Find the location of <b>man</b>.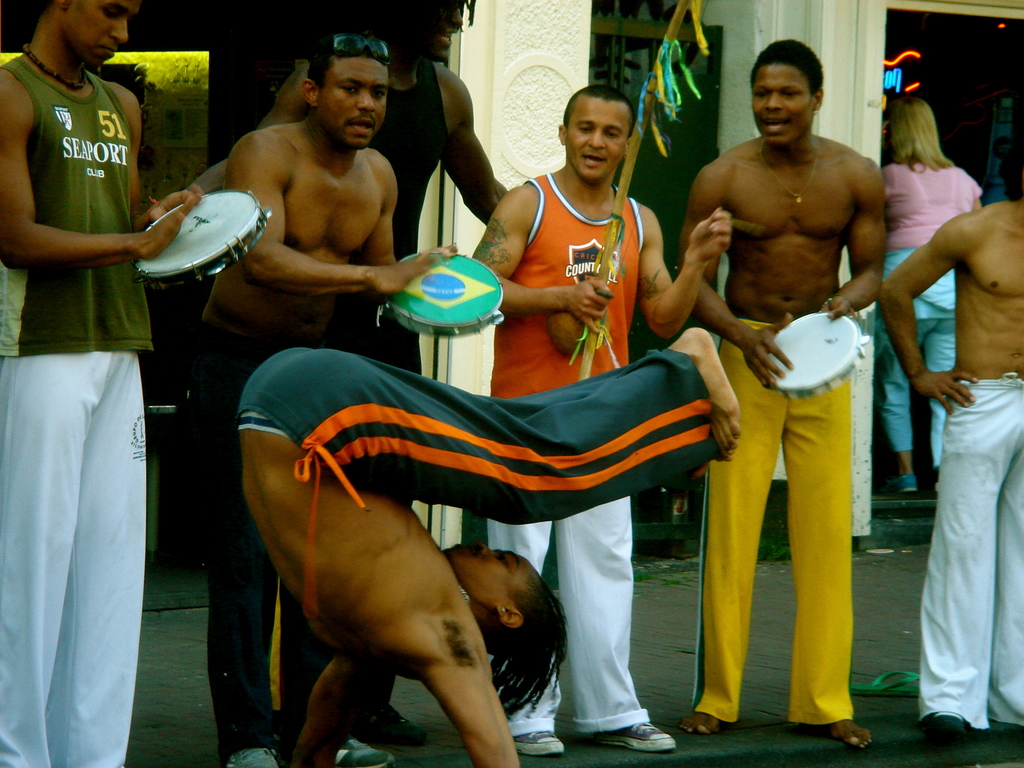
Location: 673 36 904 732.
